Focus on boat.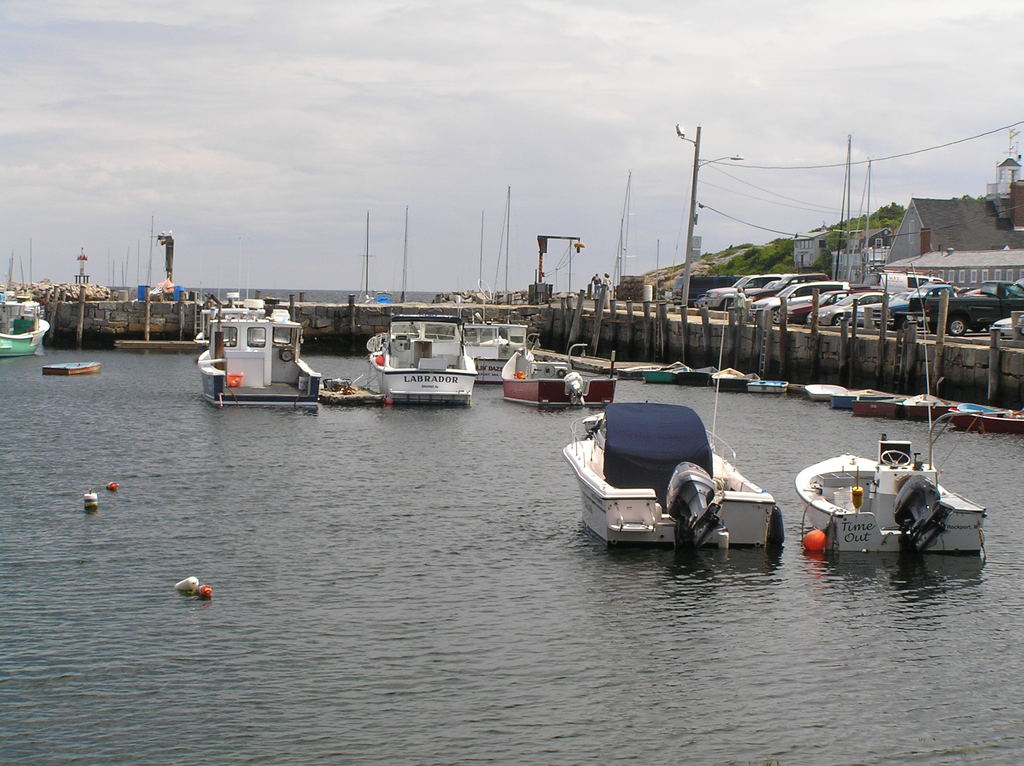
Focused at (46, 361, 103, 378).
